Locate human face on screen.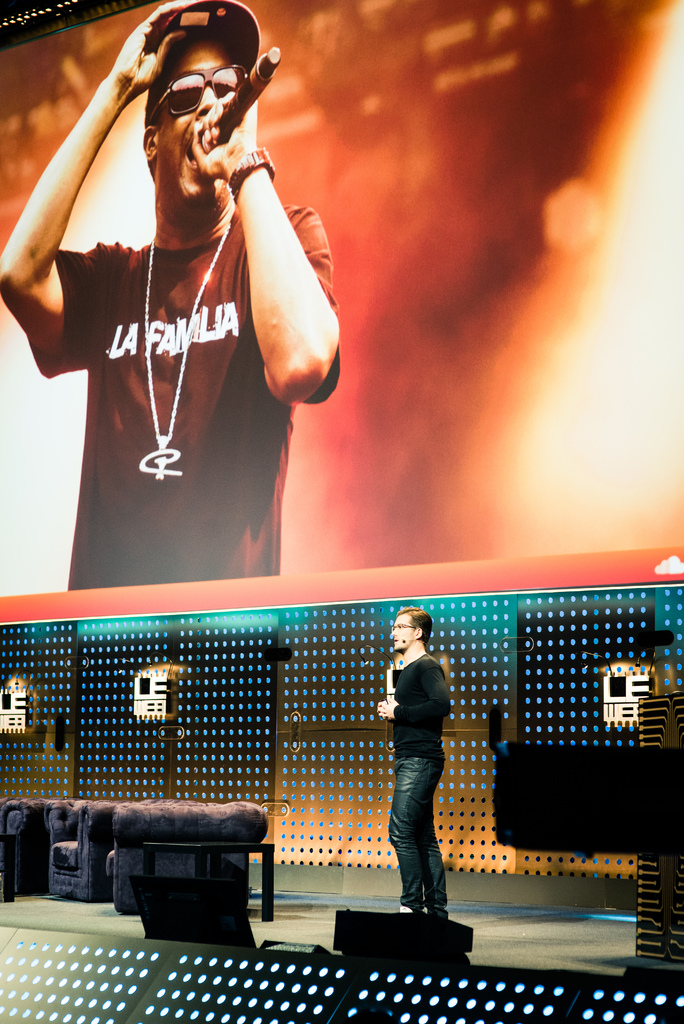
On screen at box(390, 612, 418, 653).
